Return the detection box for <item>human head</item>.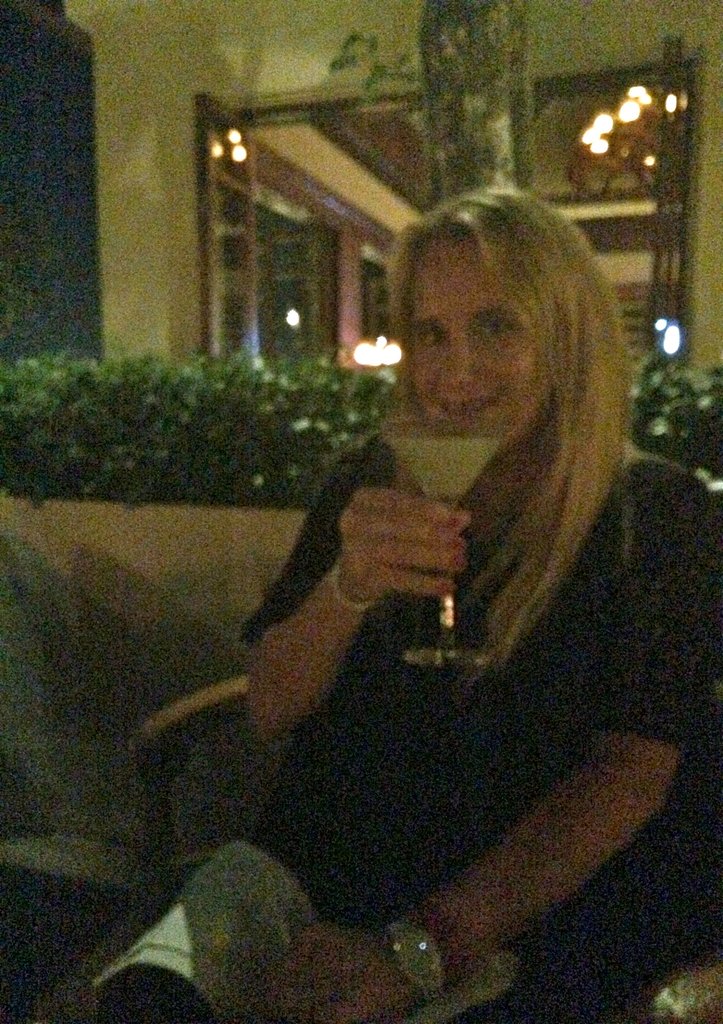
bbox=[340, 143, 626, 620].
